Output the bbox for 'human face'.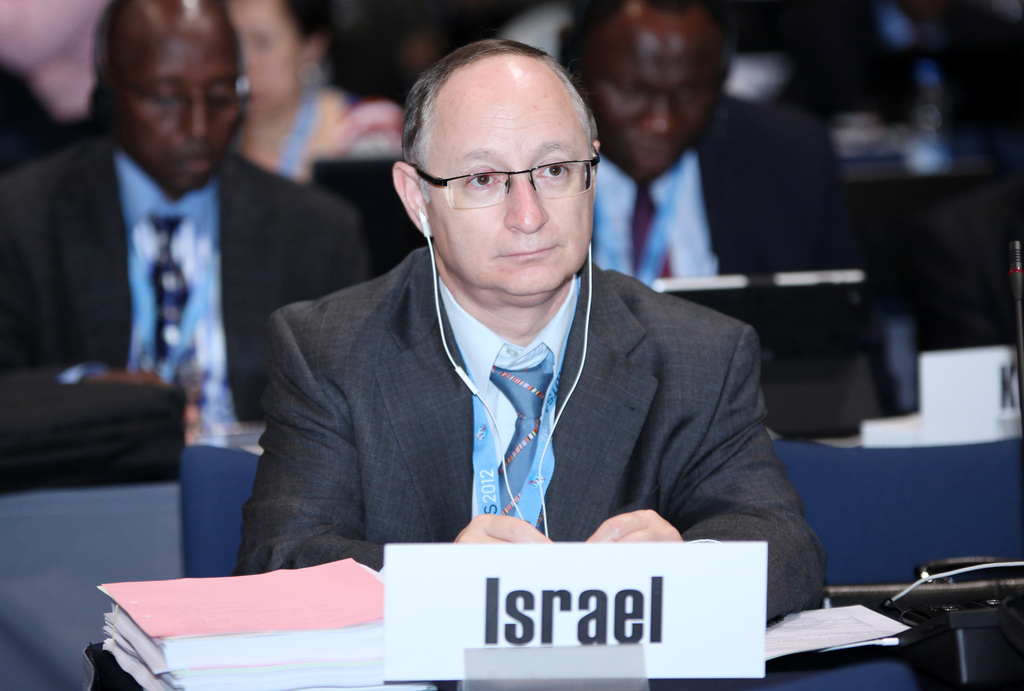
<bbox>419, 54, 598, 311</bbox>.
